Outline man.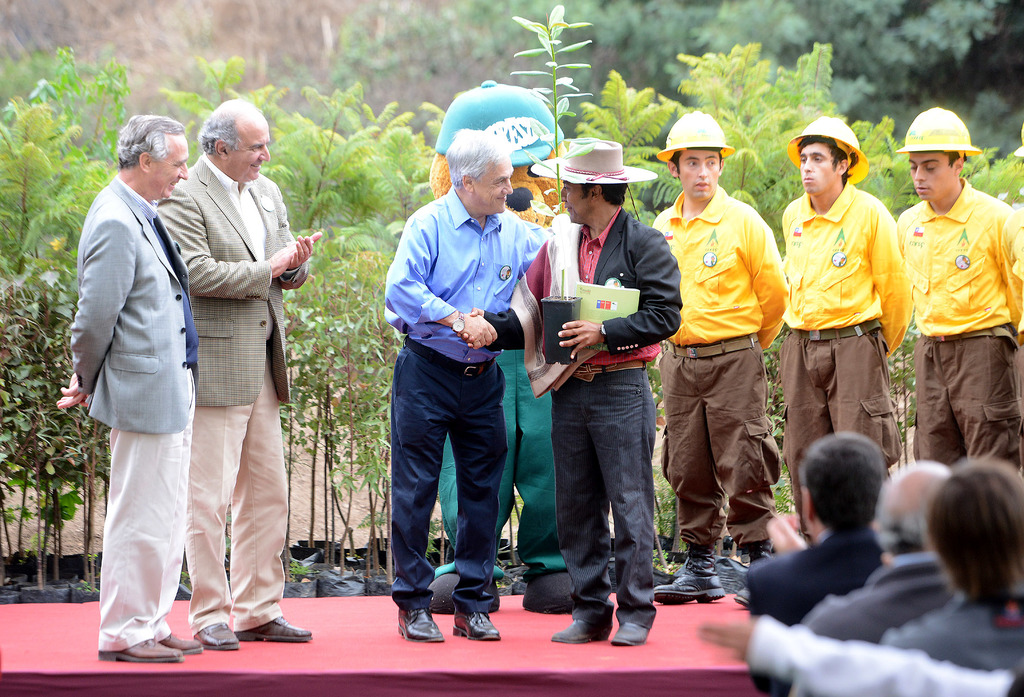
Outline: BBox(155, 97, 301, 653).
